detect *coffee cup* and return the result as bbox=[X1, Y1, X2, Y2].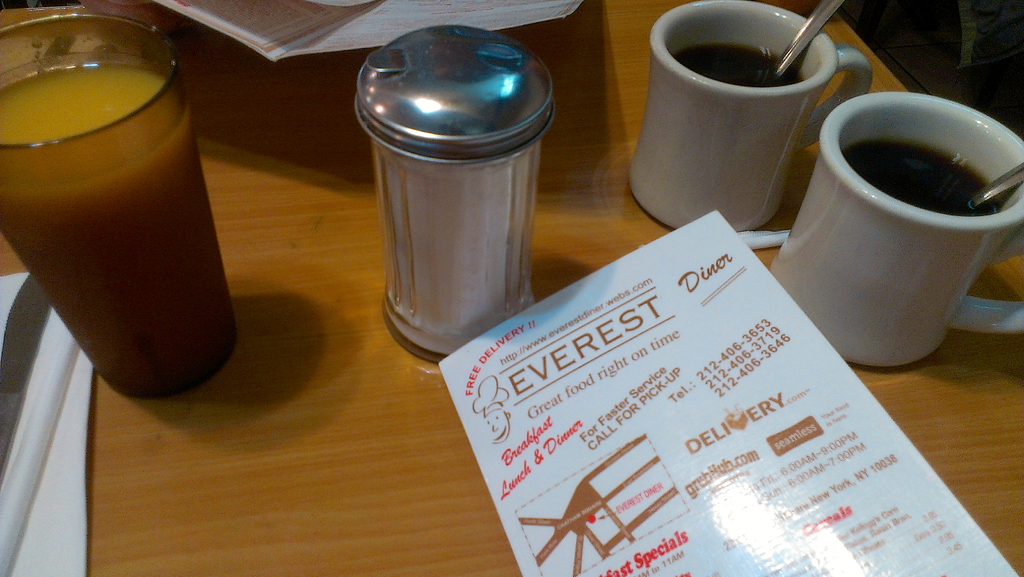
bbox=[626, 0, 872, 232].
